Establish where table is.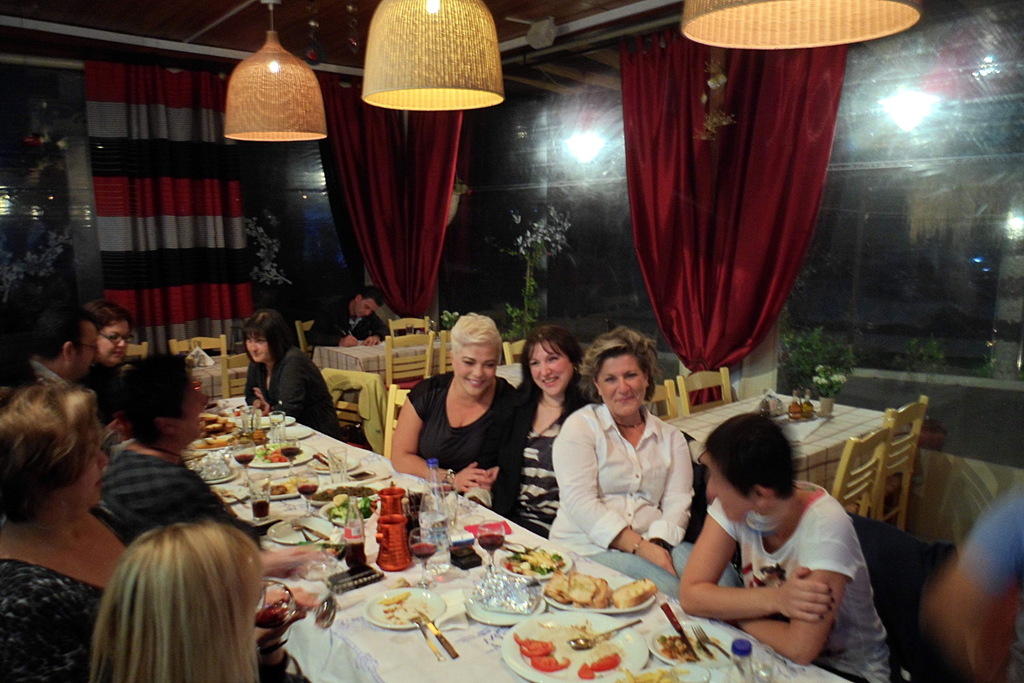
Established at x1=188 y1=480 x2=772 y2=682.
